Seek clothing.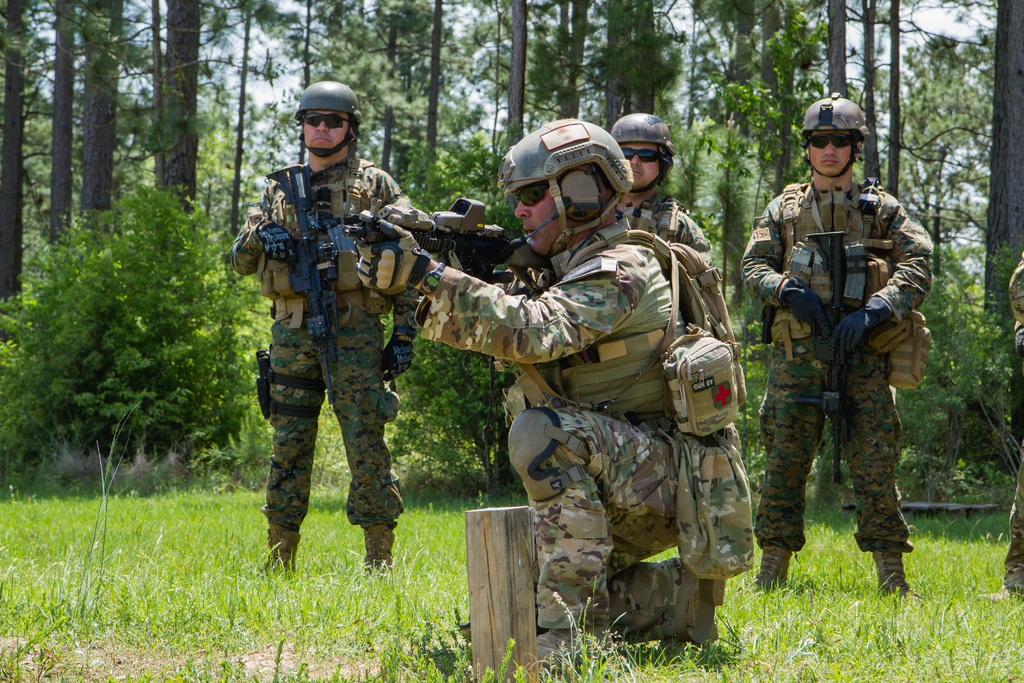
742:134:942:598.
